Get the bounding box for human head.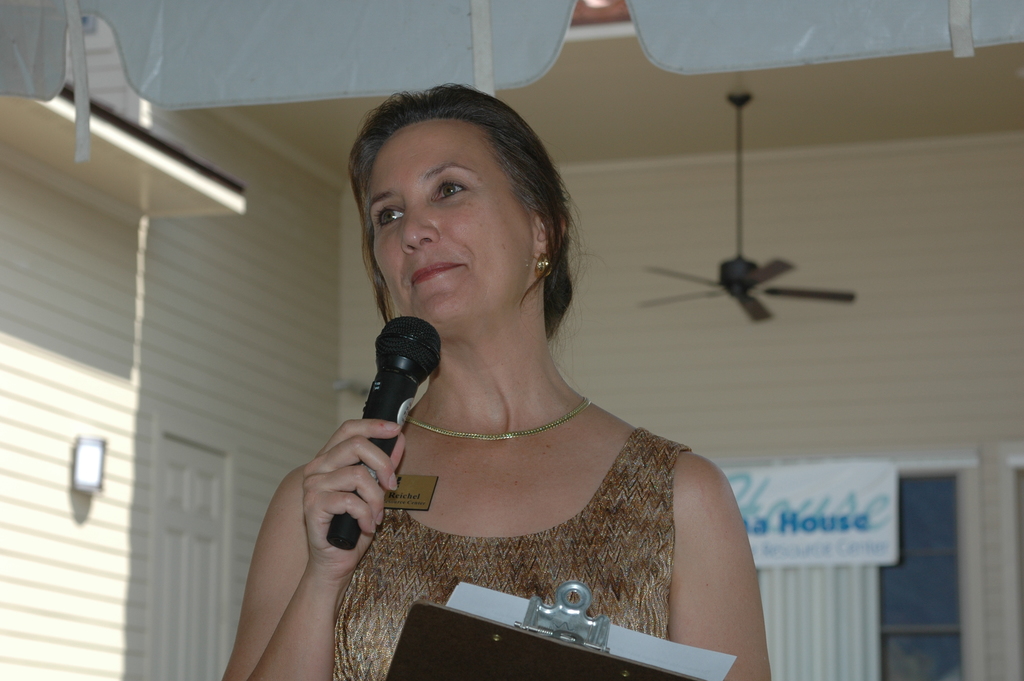
box=[344, 83, 580, 338].
